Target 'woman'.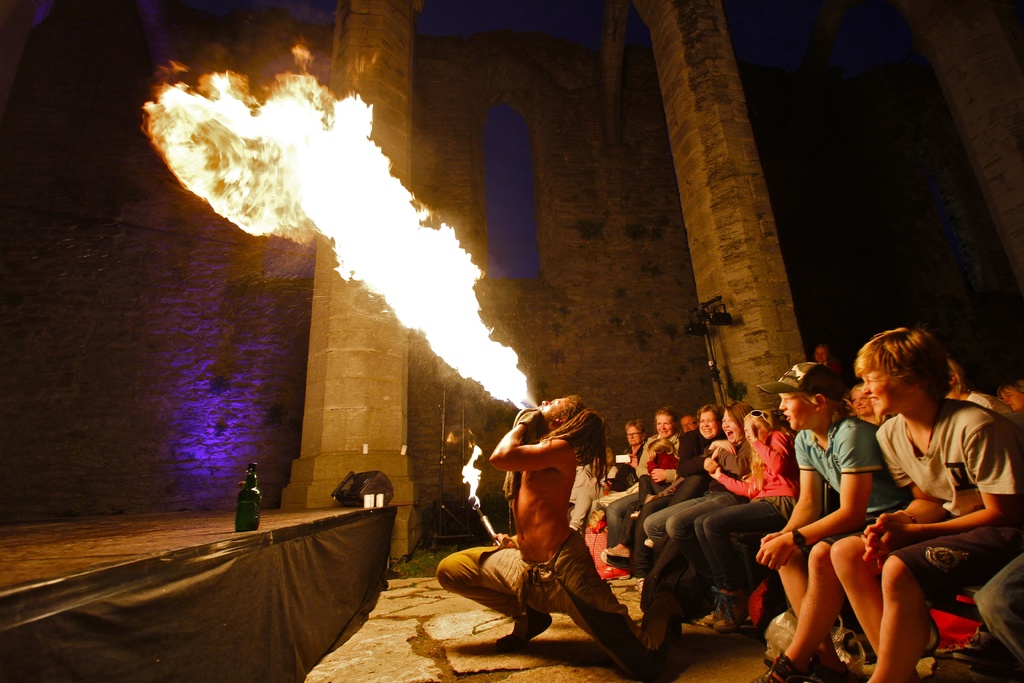
Target region: 847 384 883 432.
